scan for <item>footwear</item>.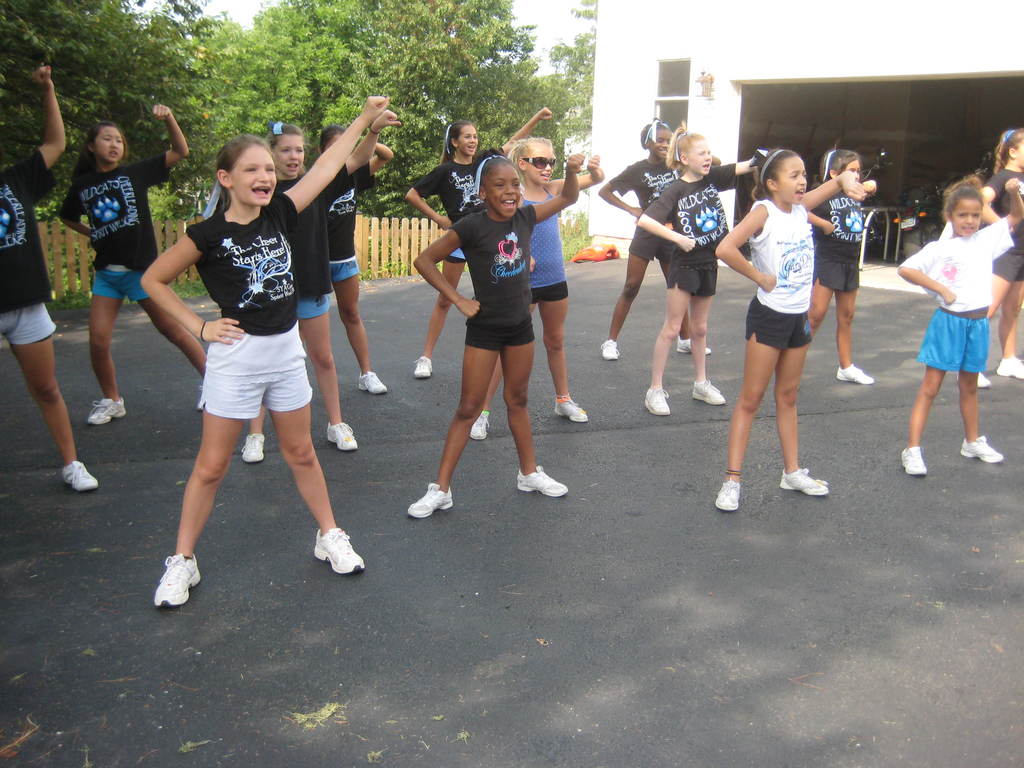
Scan result: x1=86 y1=399 x2=127 y2=430.
